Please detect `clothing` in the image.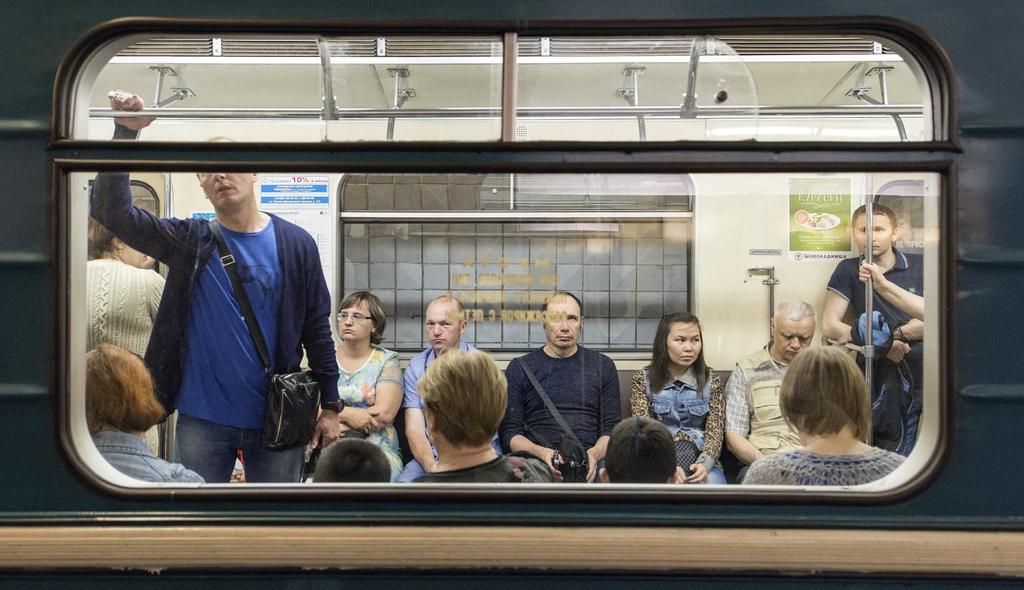
824,245,925,454.
